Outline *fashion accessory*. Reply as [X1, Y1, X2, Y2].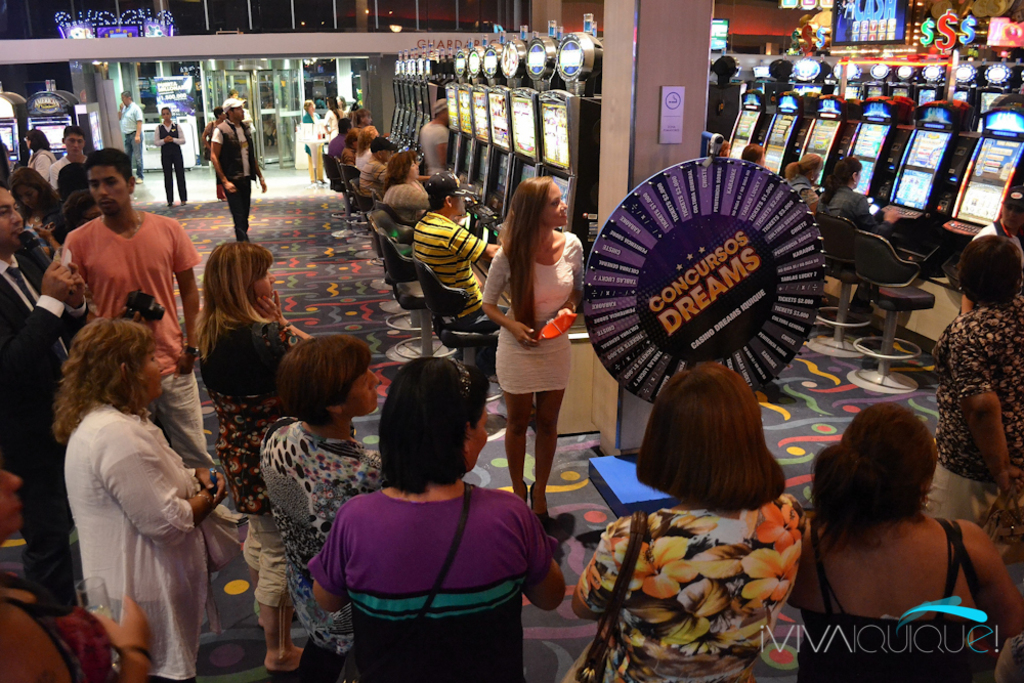
[443, 353, 473, 397].
